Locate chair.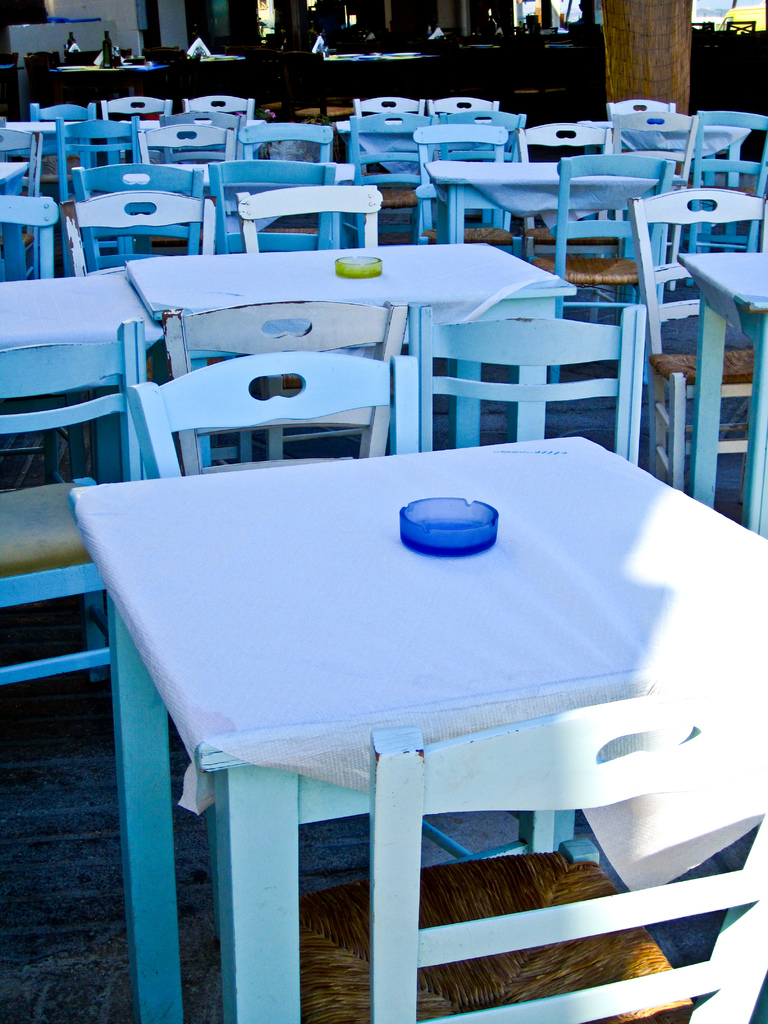
Bounding box: [x1=358, y1=690, x2=767, y2=1023].
